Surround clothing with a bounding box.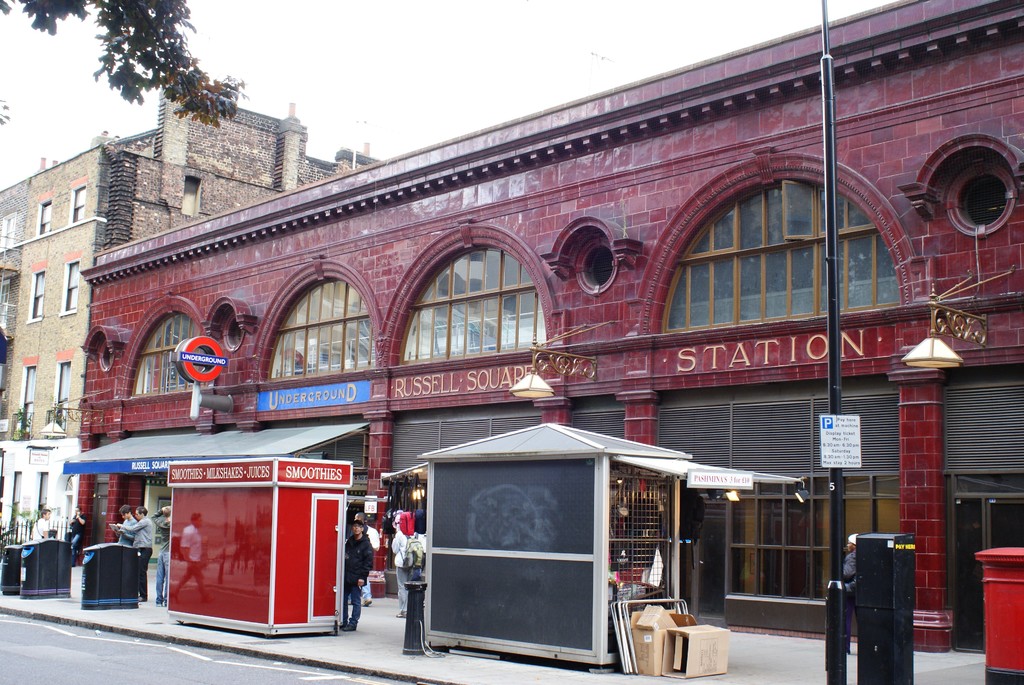
x1=130, y1=514, x2=158, y2=594.
